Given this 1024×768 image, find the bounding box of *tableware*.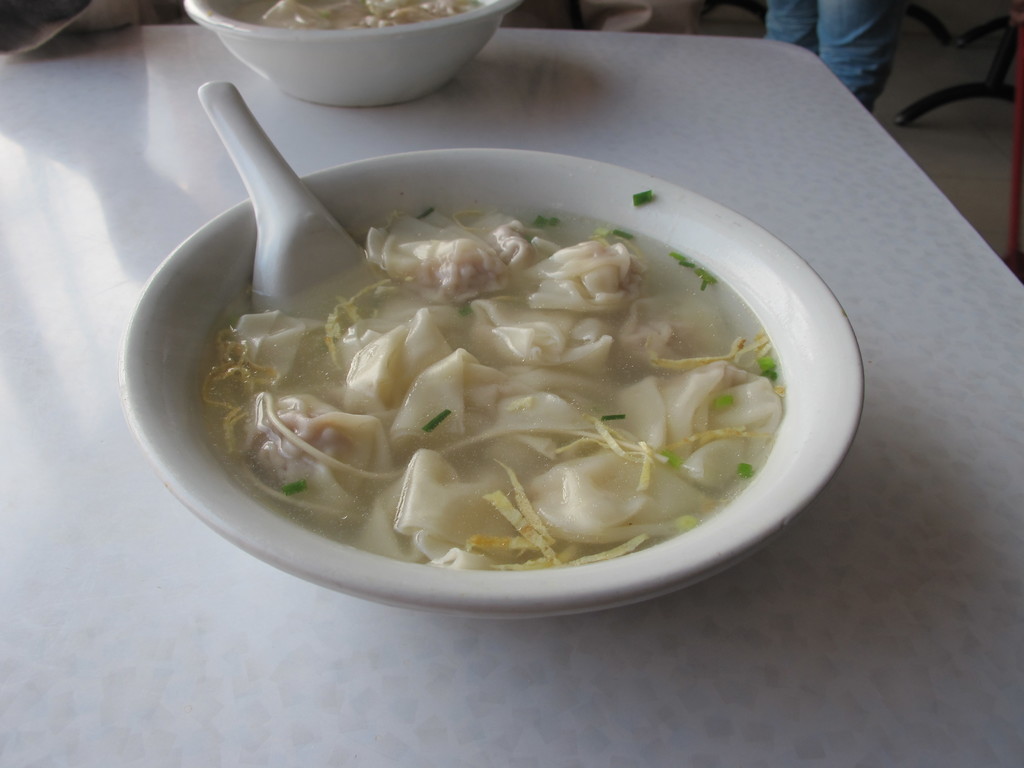
box=[174, 0, 530, 114].
